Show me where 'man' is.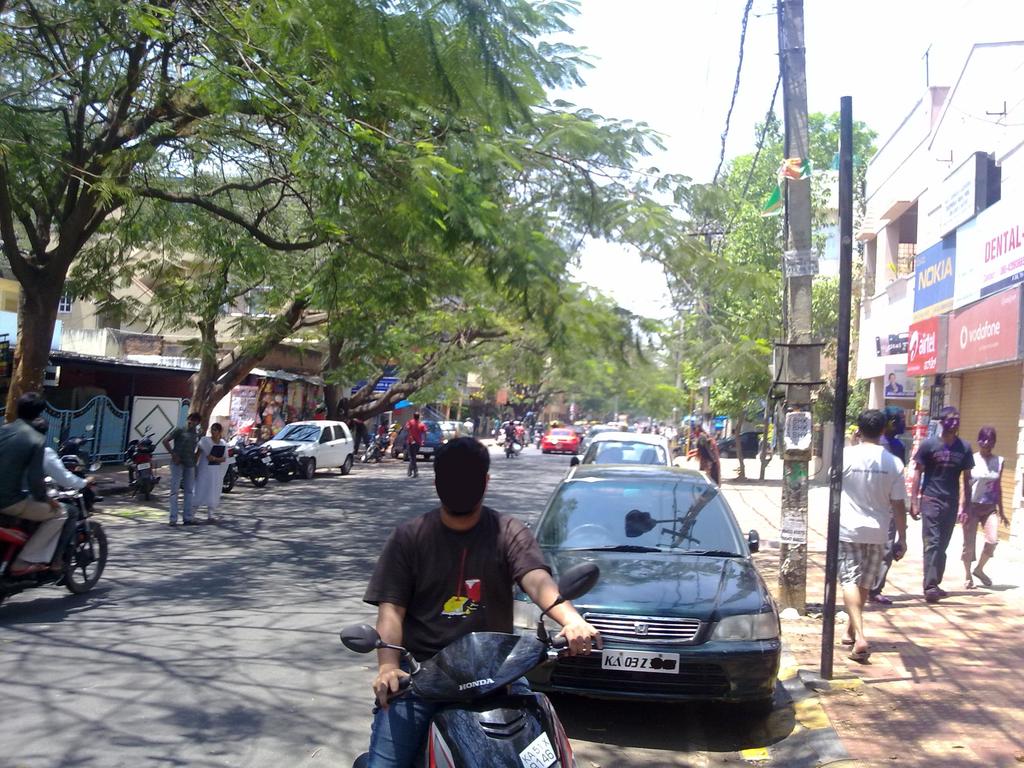
'man' is at bbox=(832, 403, 910, 659).
